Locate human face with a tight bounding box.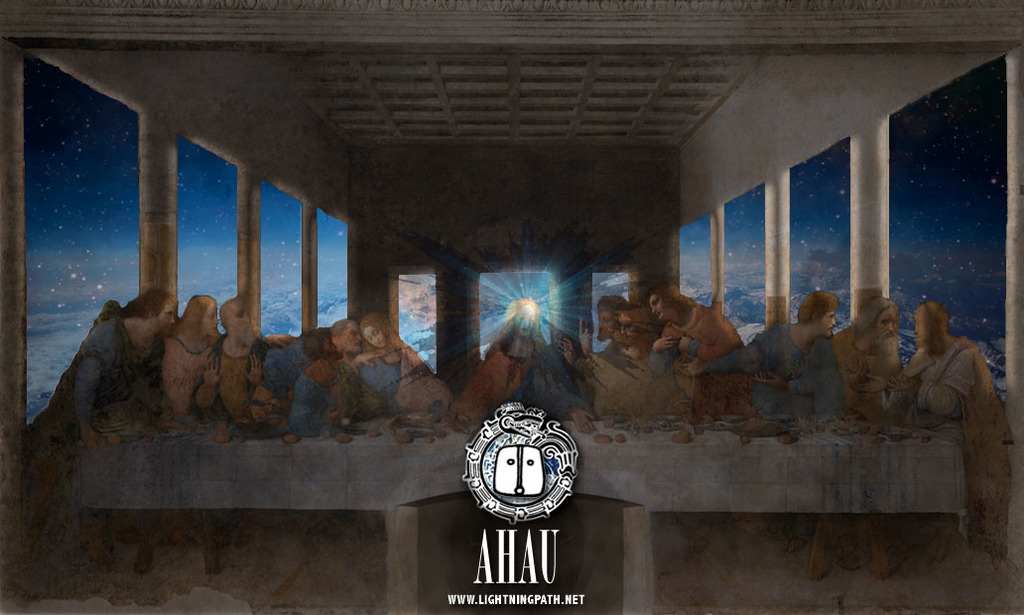
detection(617, 312, 640, 343).
